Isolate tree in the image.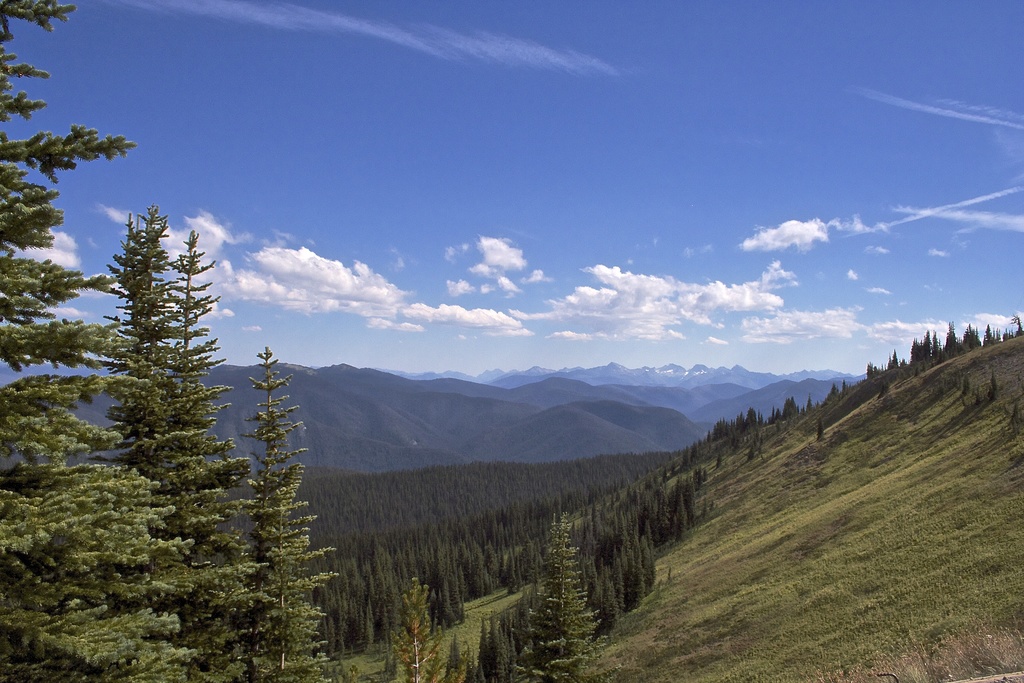
Isolated region: detection(939, 318, 950, 356).
